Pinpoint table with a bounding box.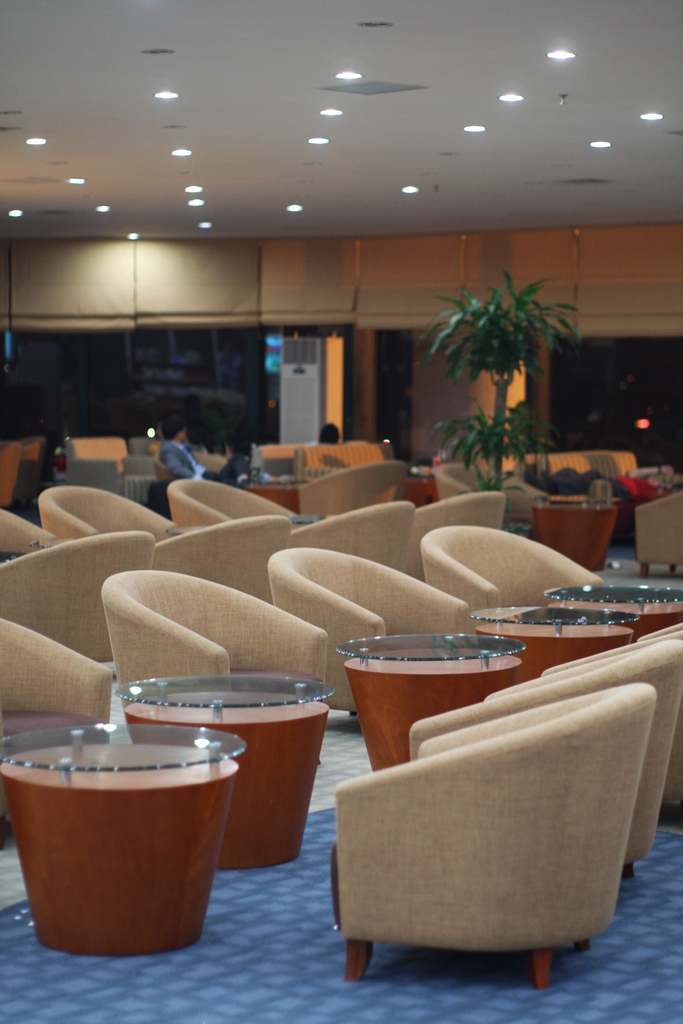
locate(331, 627, 530, 774).
